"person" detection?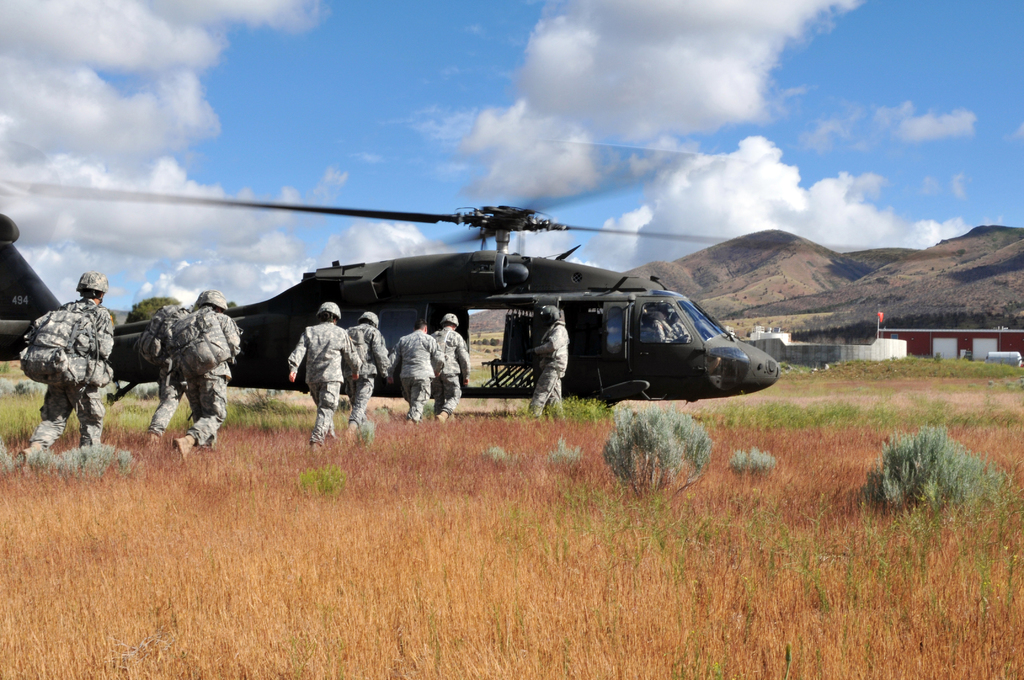
x1=282 y1=298 x2=360 y2=448
